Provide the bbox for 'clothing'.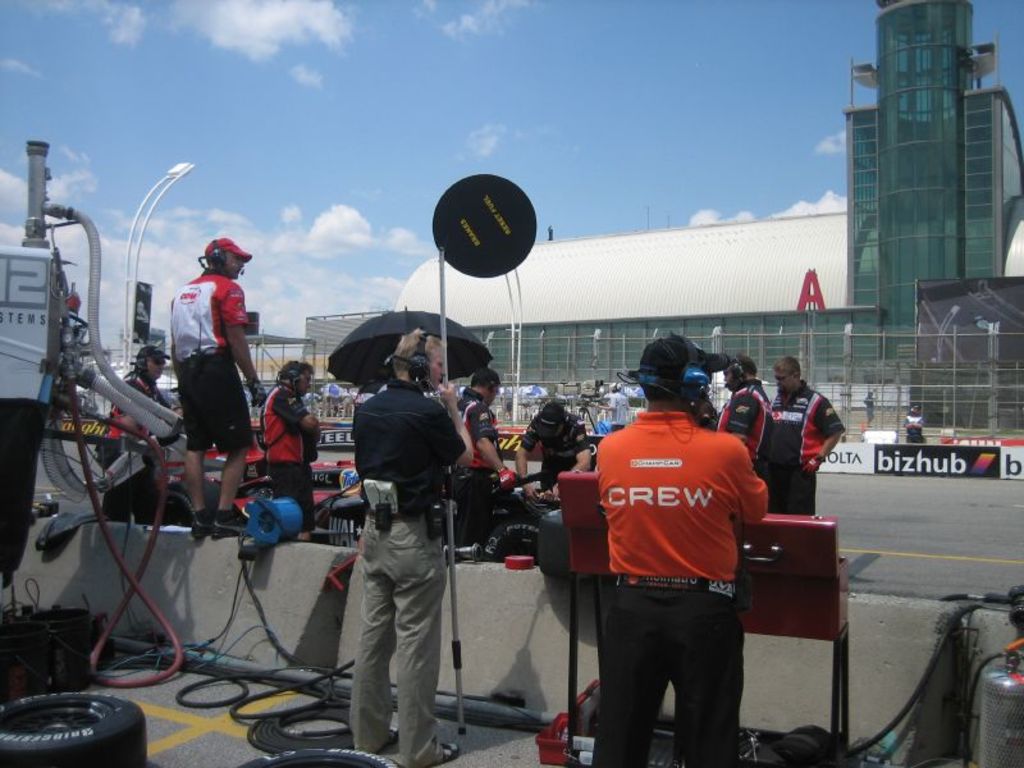
left=769, top=396, right=846, bottom=500.
